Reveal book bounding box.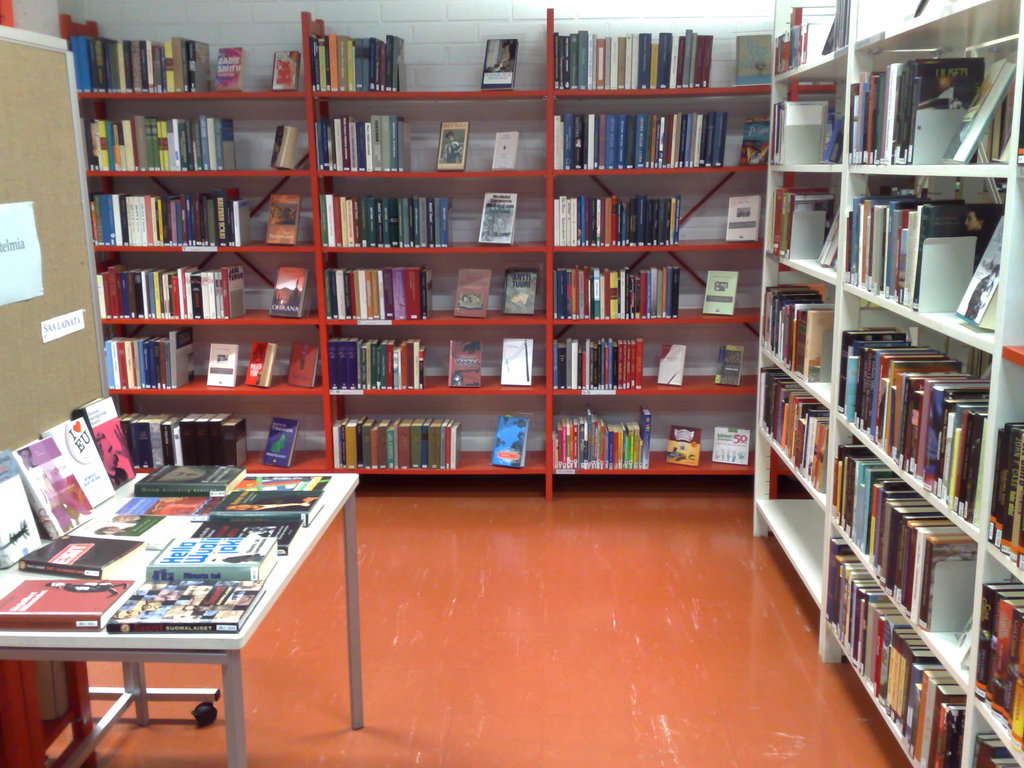
Revealed: bbox=(480, 40, 518, 91).
